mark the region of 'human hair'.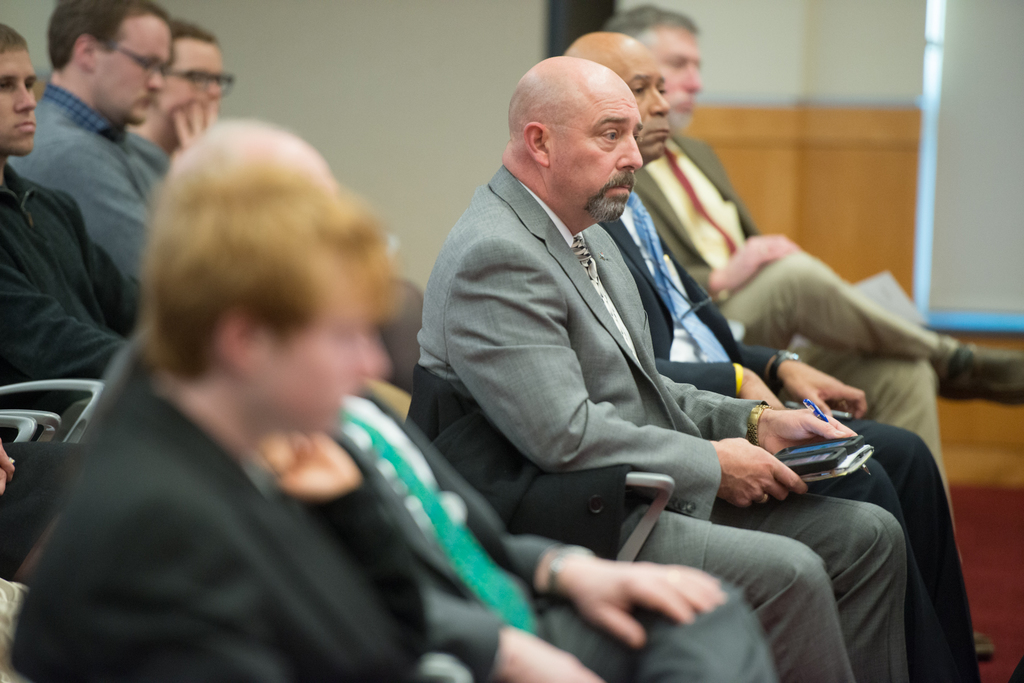
Region: 173 17 215 42.
